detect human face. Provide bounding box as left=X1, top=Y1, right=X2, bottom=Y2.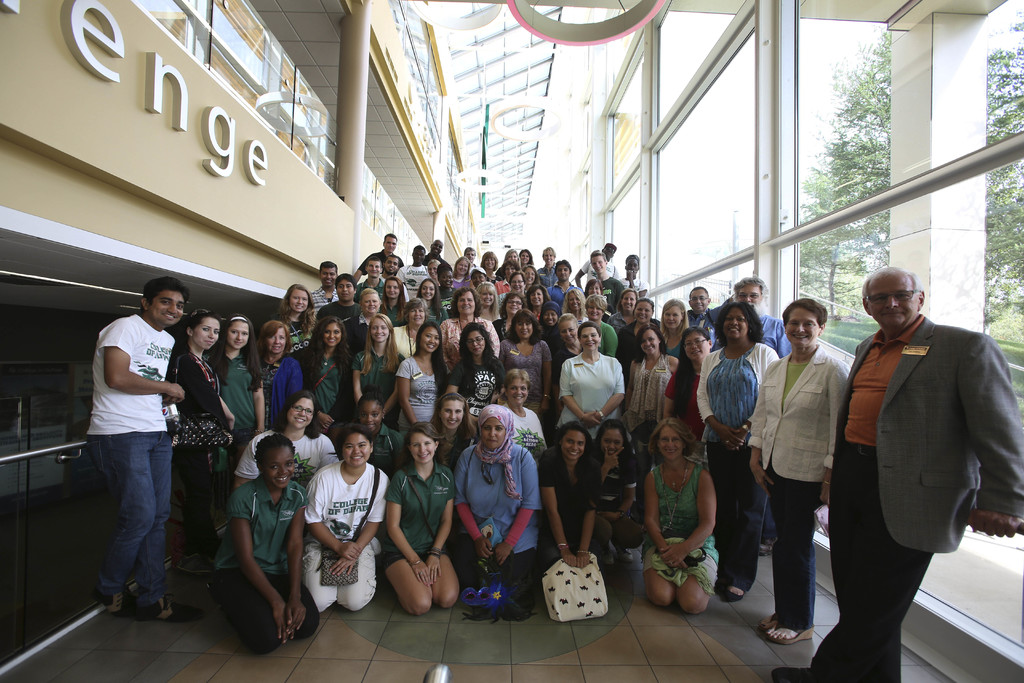
left=555, top=262, right=570, bottom=281.
